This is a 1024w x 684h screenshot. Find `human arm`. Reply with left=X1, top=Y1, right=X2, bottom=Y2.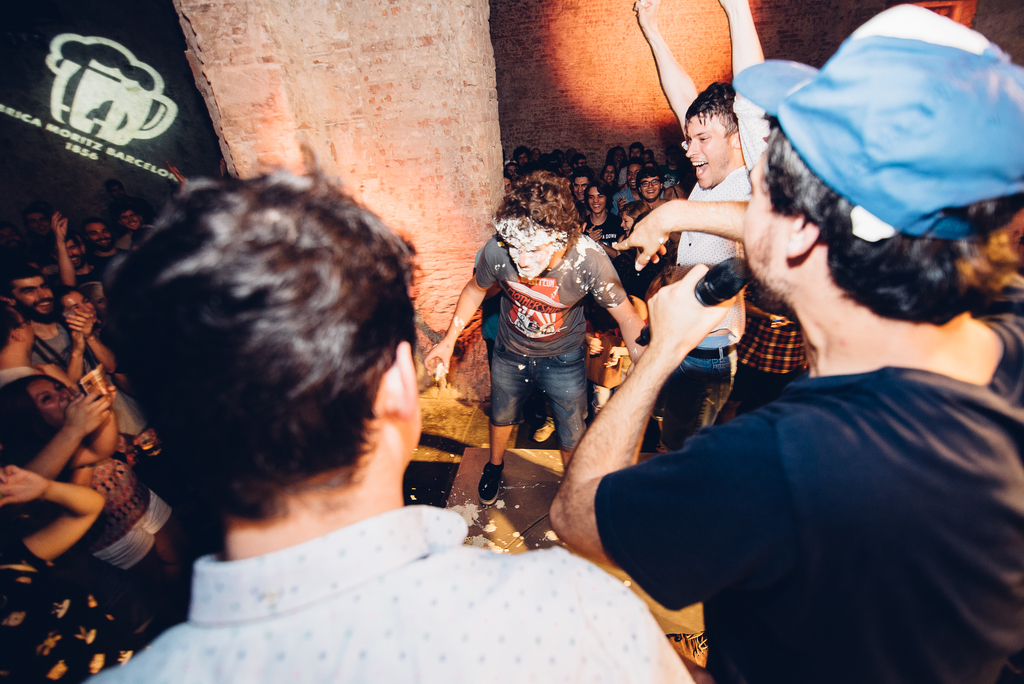
left=24, top=390, right=118, bottom=478.
